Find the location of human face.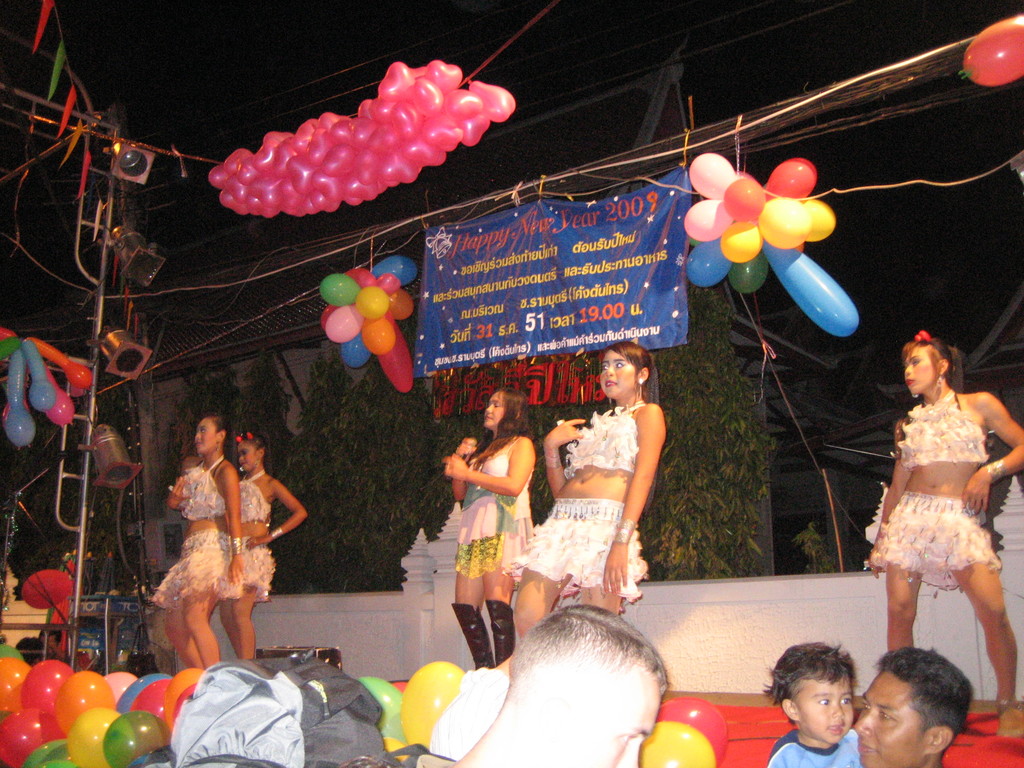
Location: box(568, 661, 648, 767).
